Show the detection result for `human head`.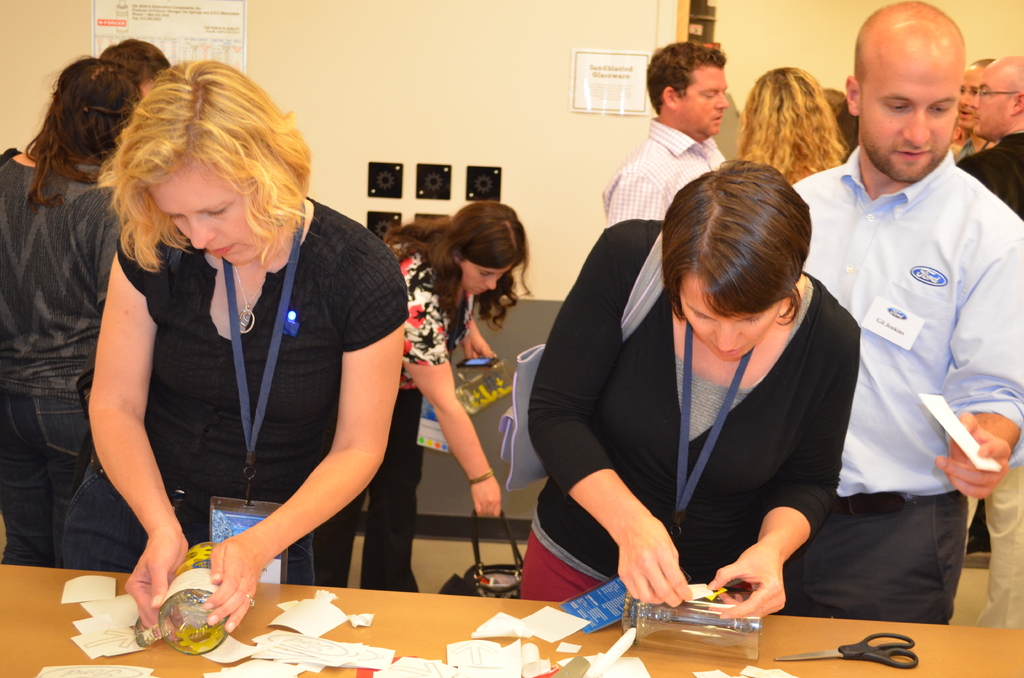
select_region(668, 149, 813, 362).
